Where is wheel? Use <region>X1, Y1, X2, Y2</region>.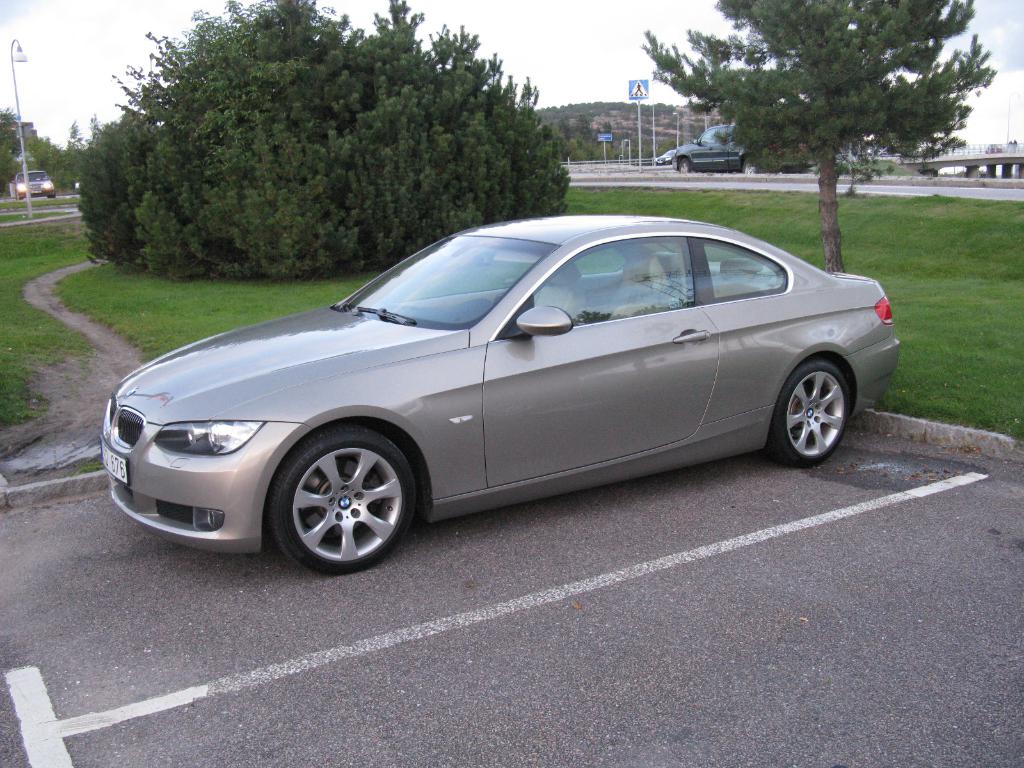
<region>50, 191, 56, 198</region>.
